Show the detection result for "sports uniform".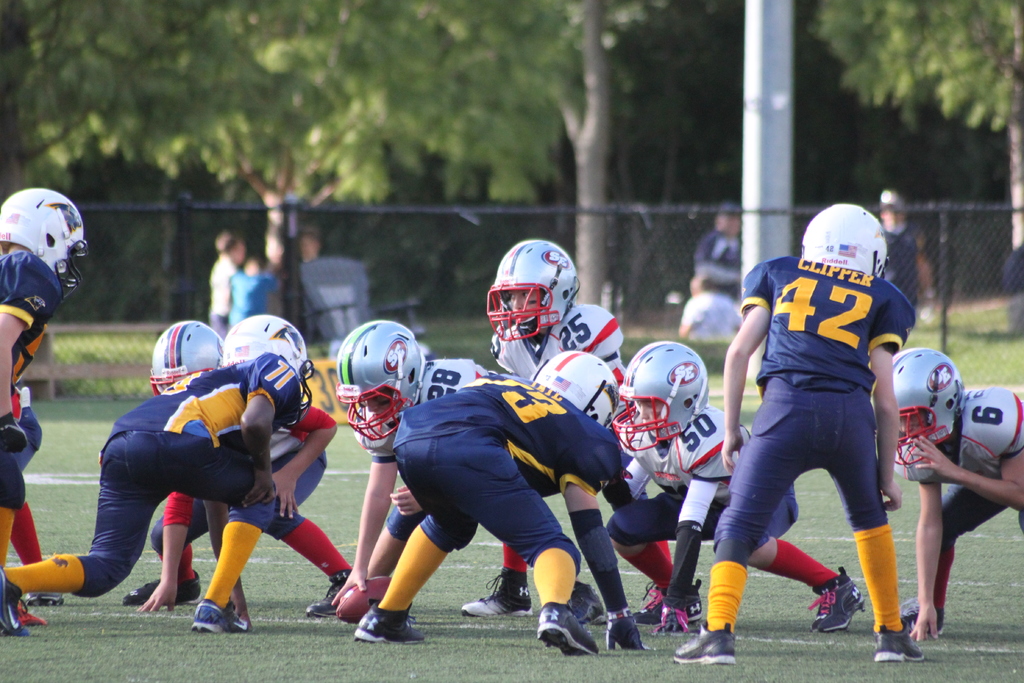
region(147, 397, 361, 596).
